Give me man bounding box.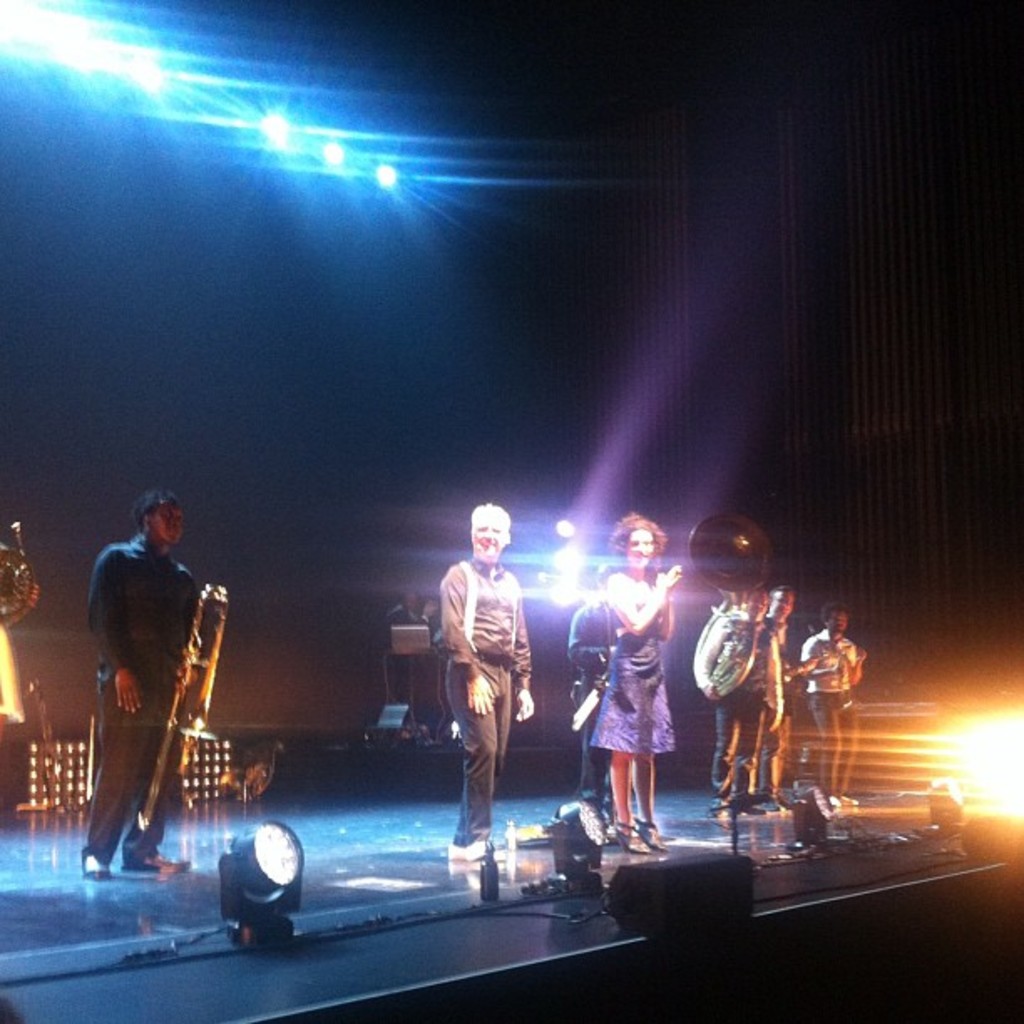
[left=428, top=500, right=527, bottom=875].
